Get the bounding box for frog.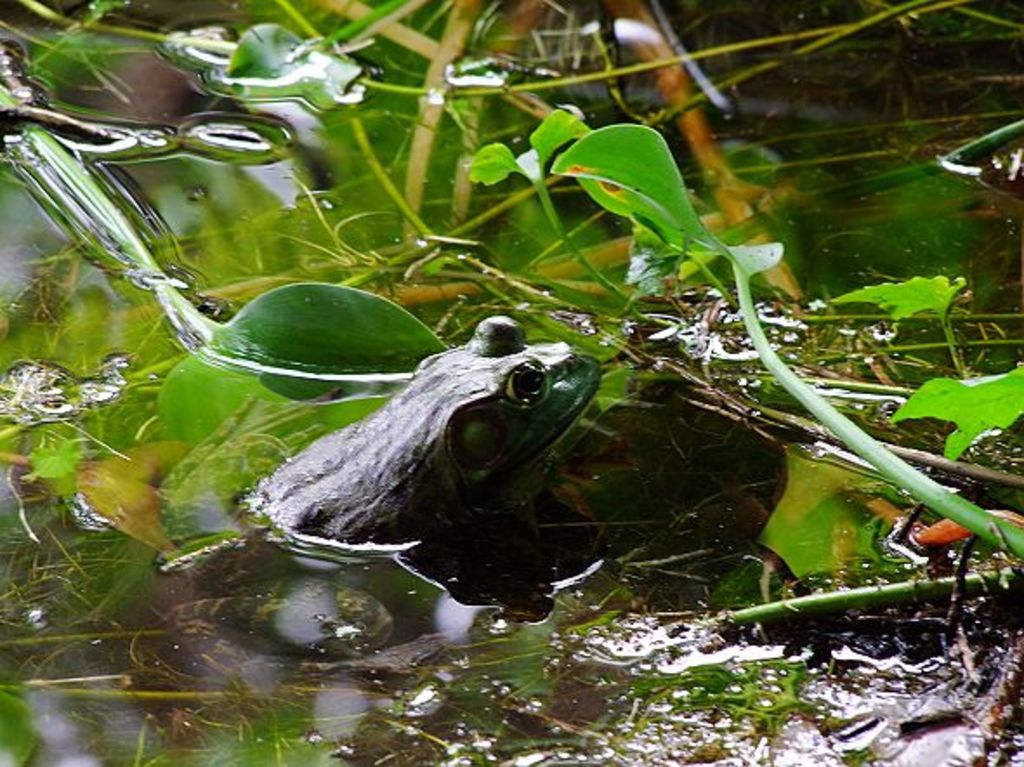
241,316,597,571.
